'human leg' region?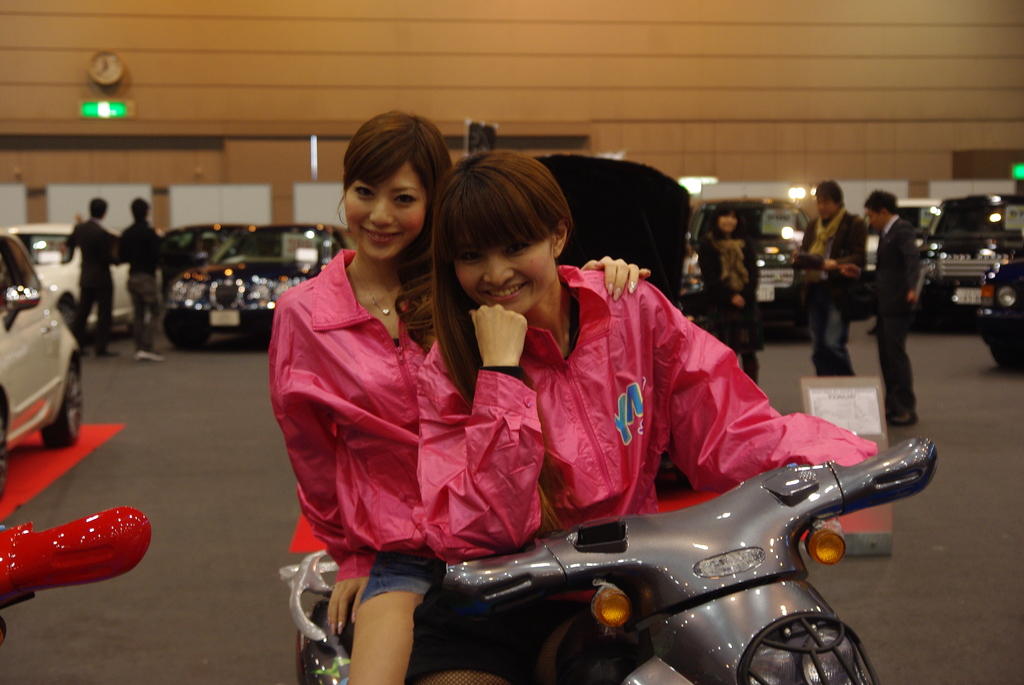
[left=808, top=285, right=845, bottom=374]
